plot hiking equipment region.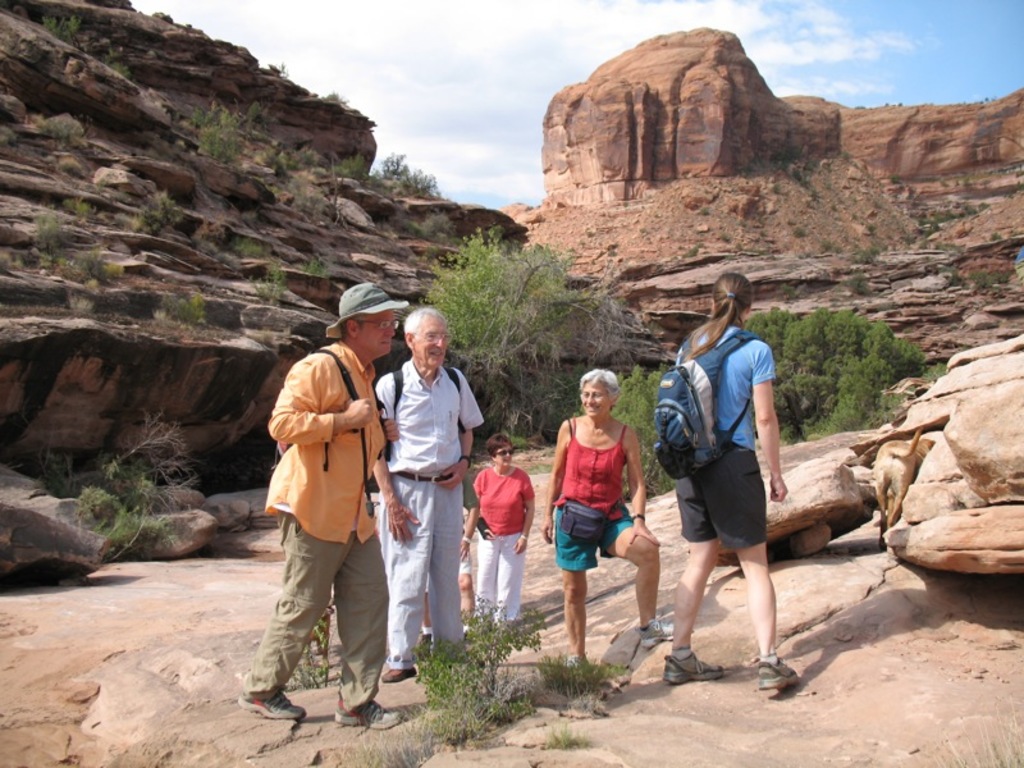
Plotted at {"left": 279, "top": 342, "right": 381, "bottom": 508}.
